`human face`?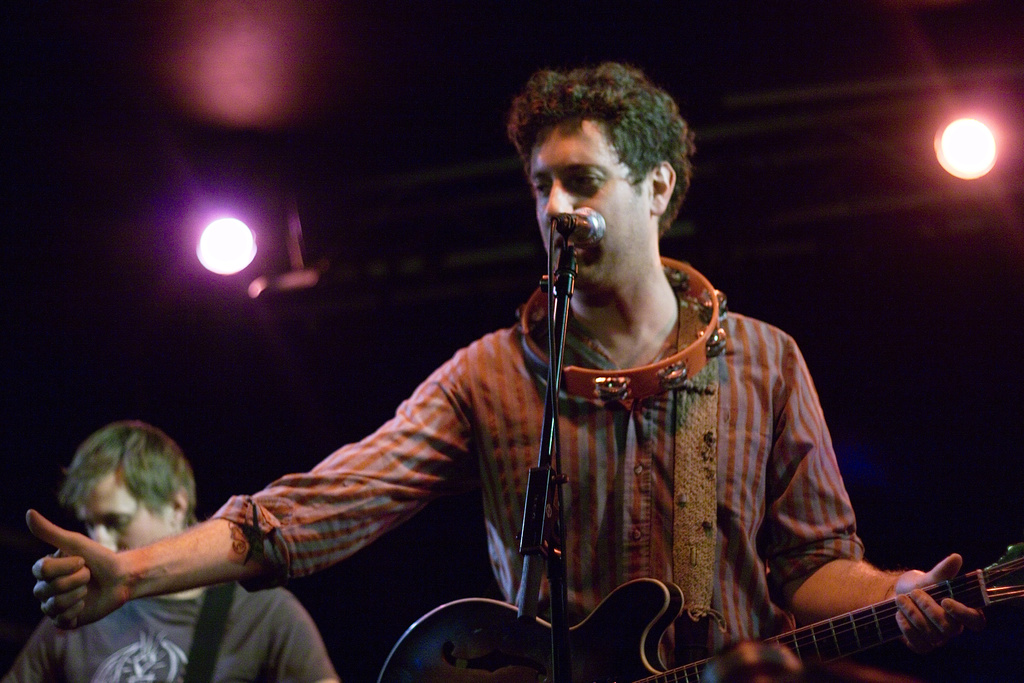
BBox(528, 103, 641, 305)
